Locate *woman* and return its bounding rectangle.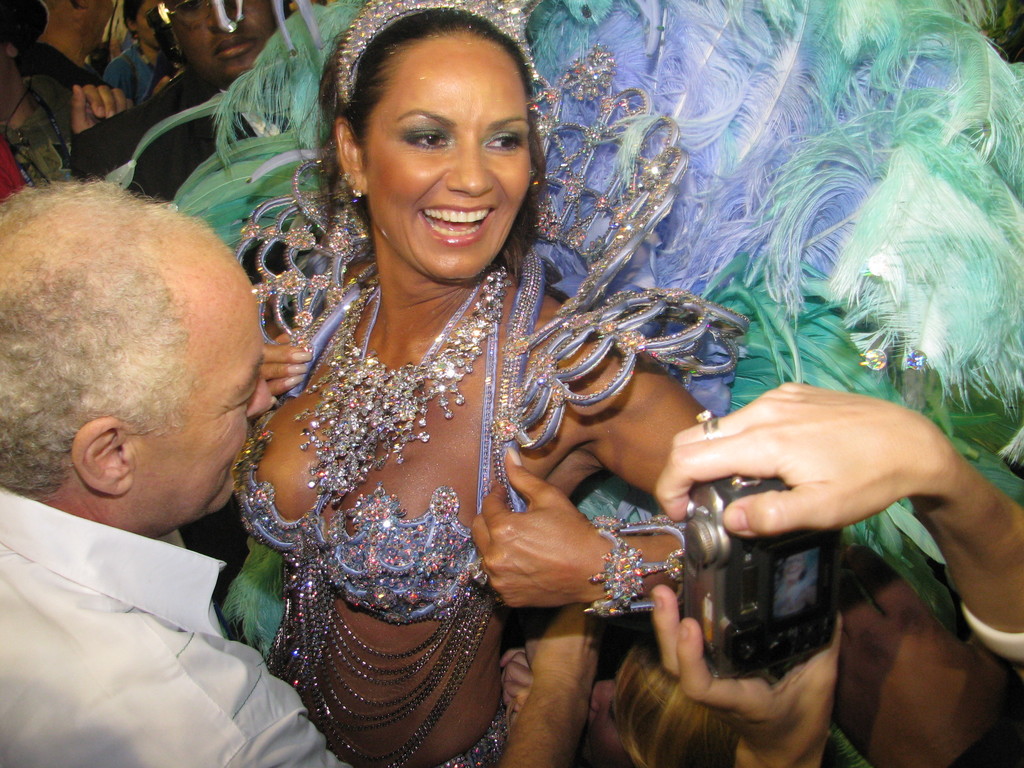
bbox(231, 0, 728, 767).
